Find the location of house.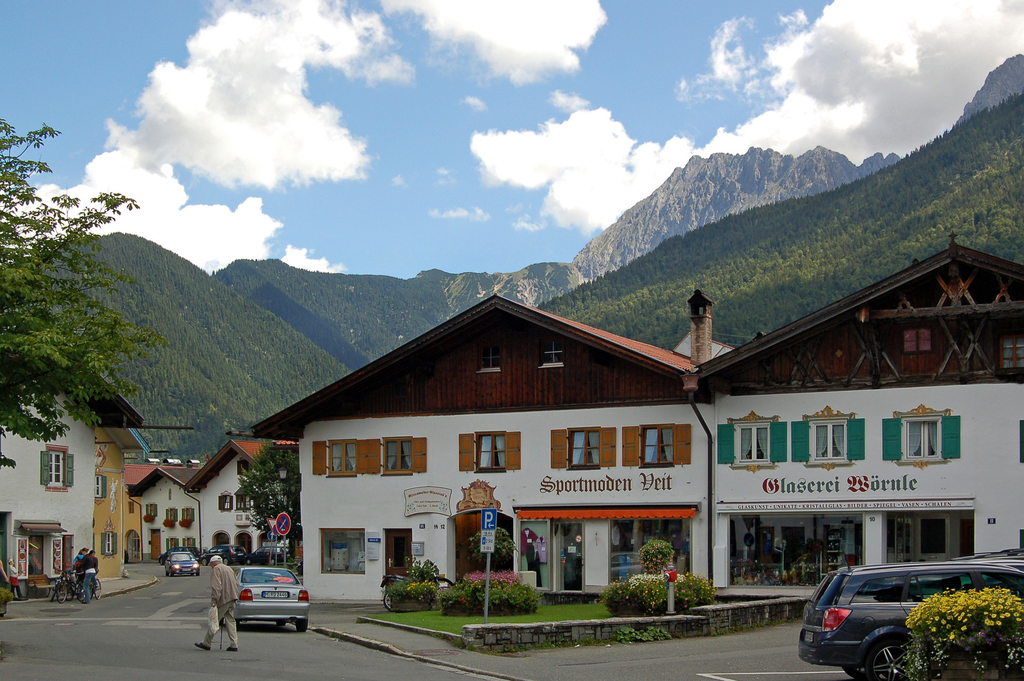
Location: box=[252, 234, 1023, 605].
